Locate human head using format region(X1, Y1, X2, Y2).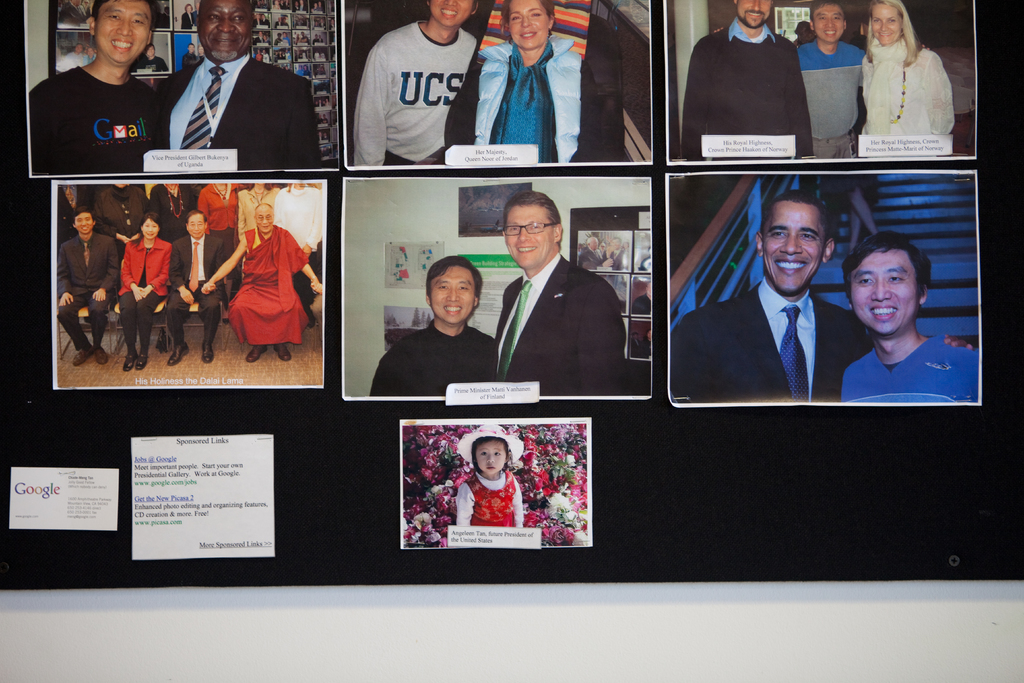
region(188, 210, 205, 239).
